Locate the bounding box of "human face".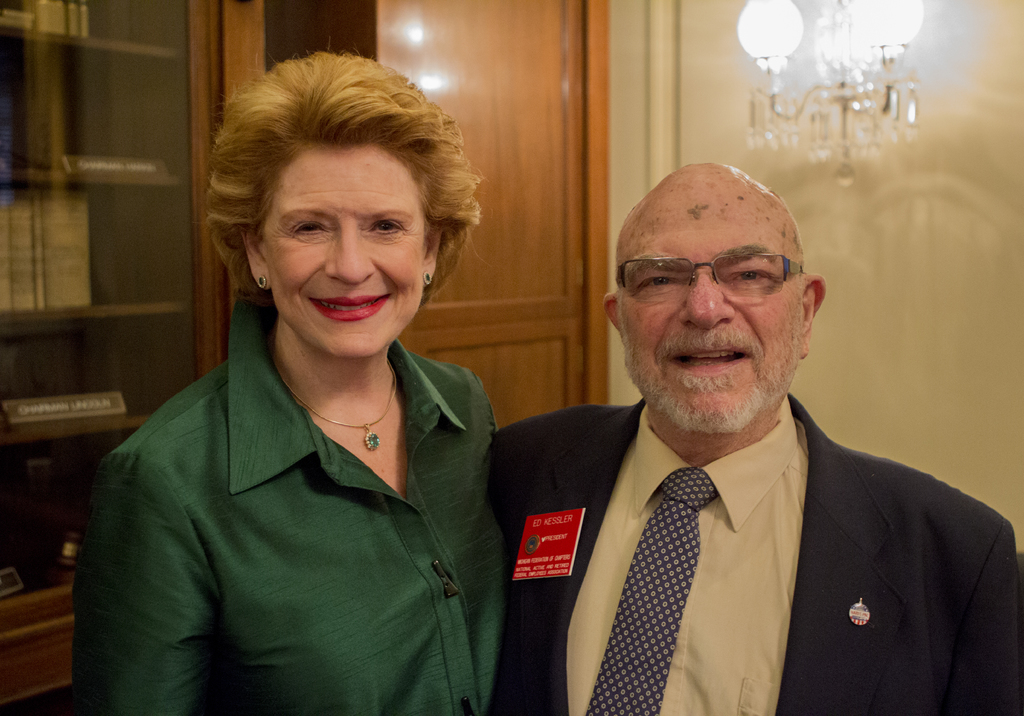
Bounding box: detection(617, 211, 804, 434).
